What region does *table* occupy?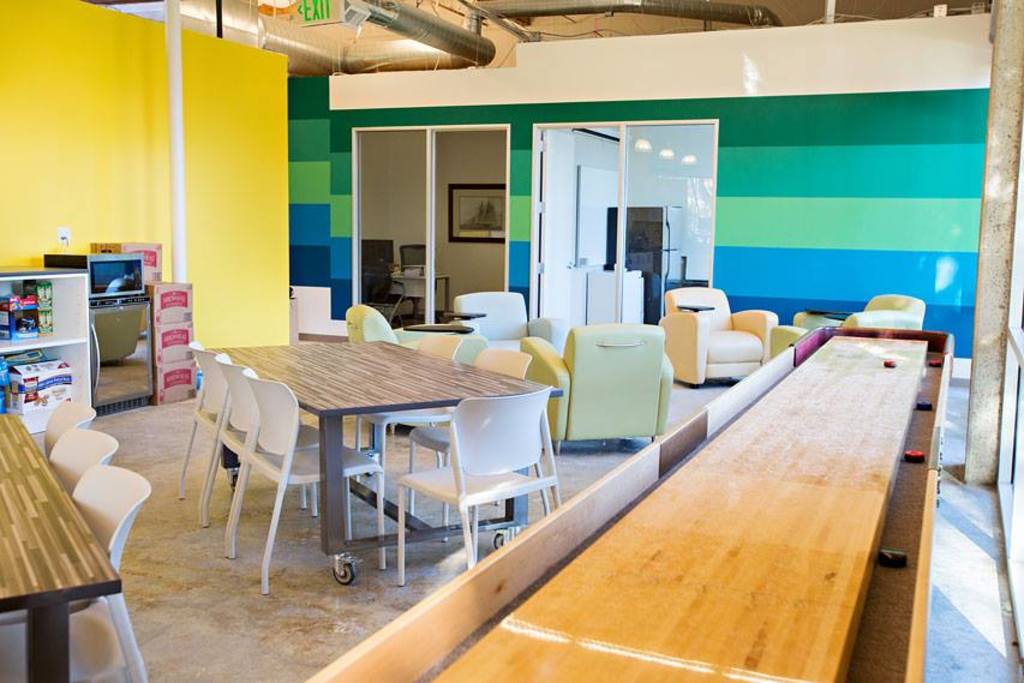
bbox=(305, 323, 920, 682).
